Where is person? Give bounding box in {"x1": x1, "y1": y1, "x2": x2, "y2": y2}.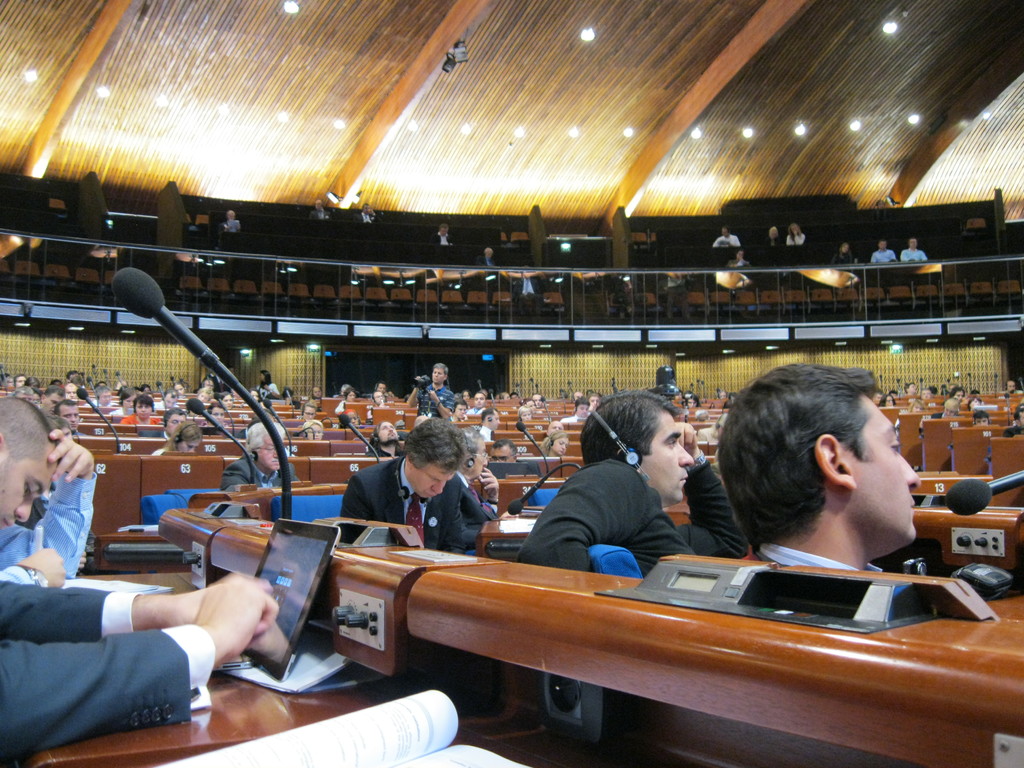
{"x1": 454, "y1": 398, "x2": 470, "y2": 423}.
